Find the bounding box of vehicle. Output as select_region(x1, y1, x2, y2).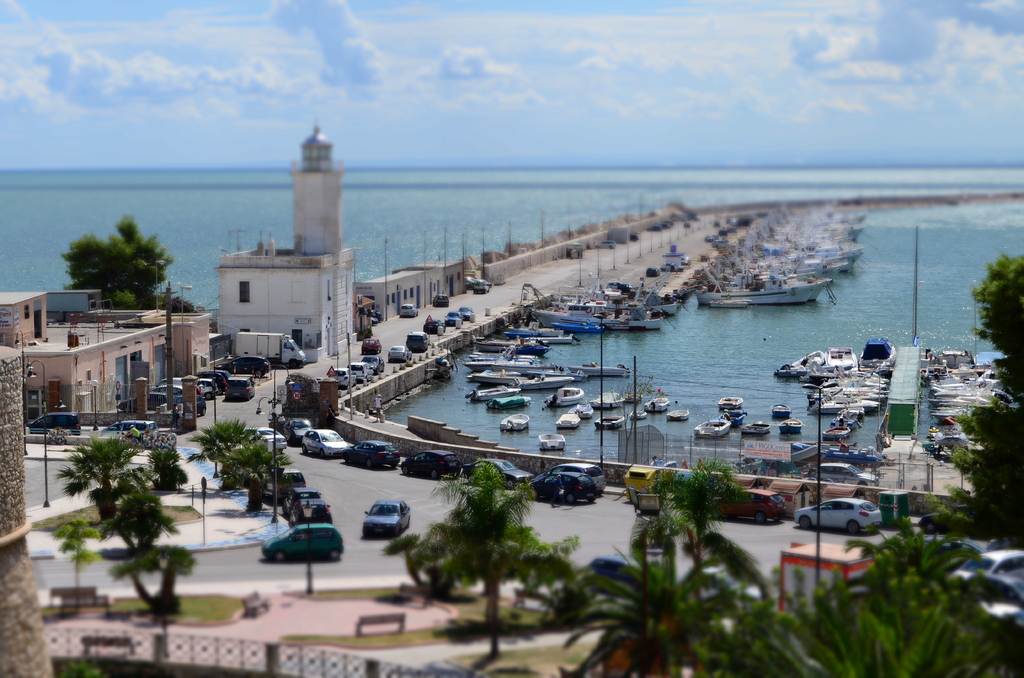
select_region(366, 354, 385, 375).
